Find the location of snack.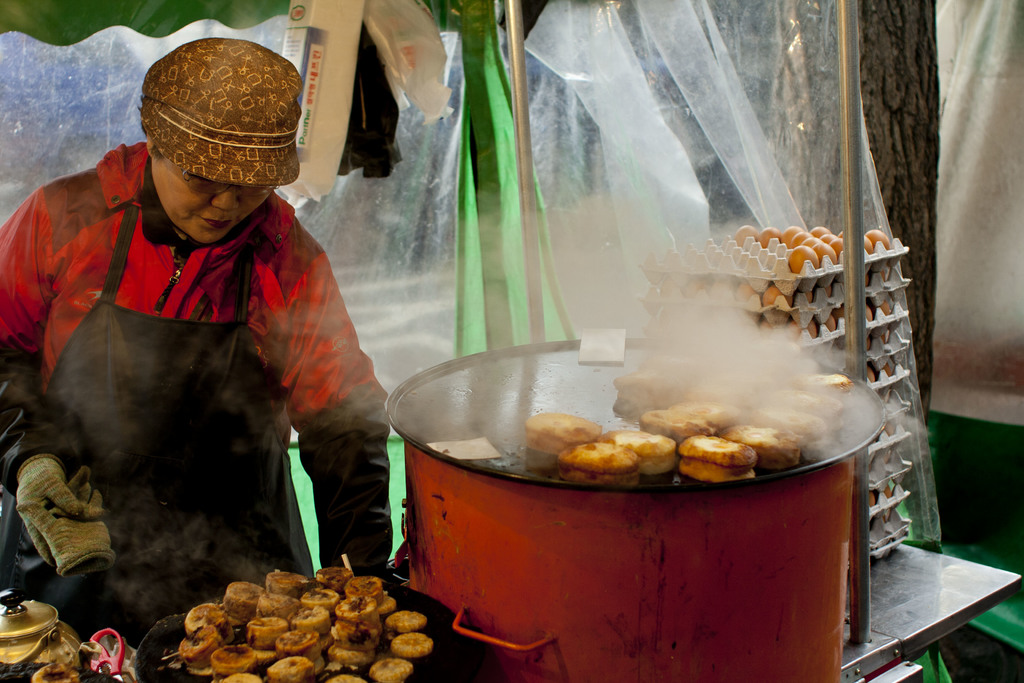
Location: [166,573,428,660].
